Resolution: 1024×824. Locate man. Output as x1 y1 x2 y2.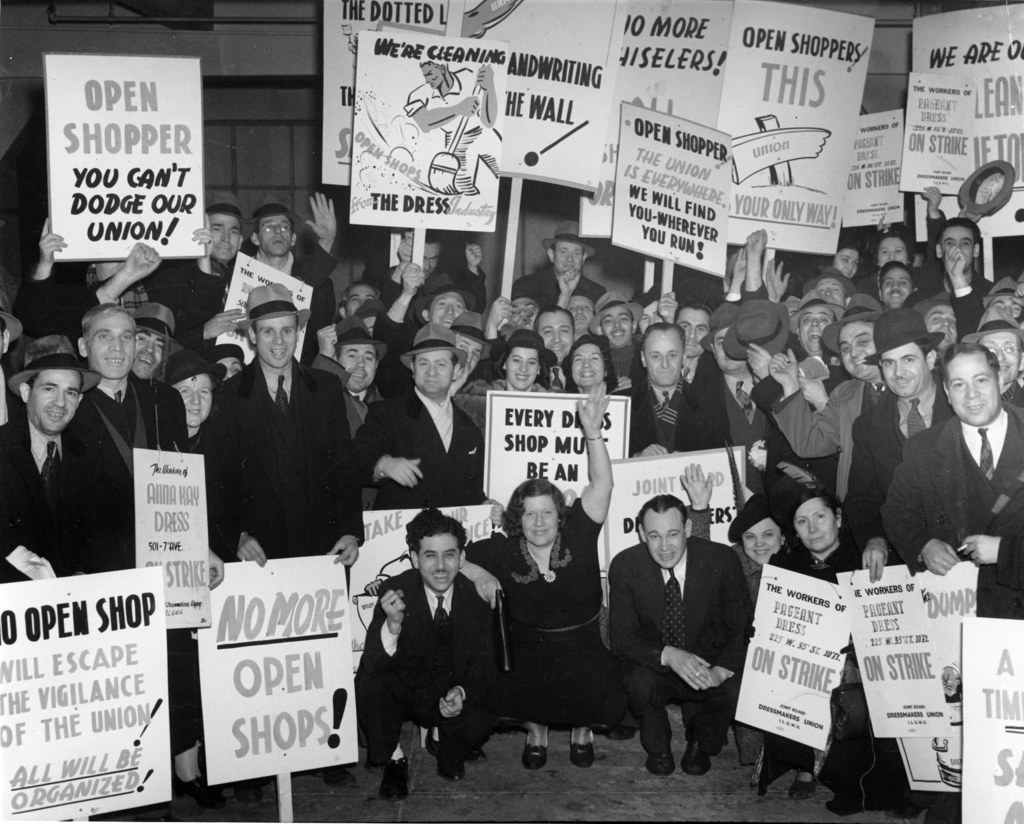
919 216 1002 341.
